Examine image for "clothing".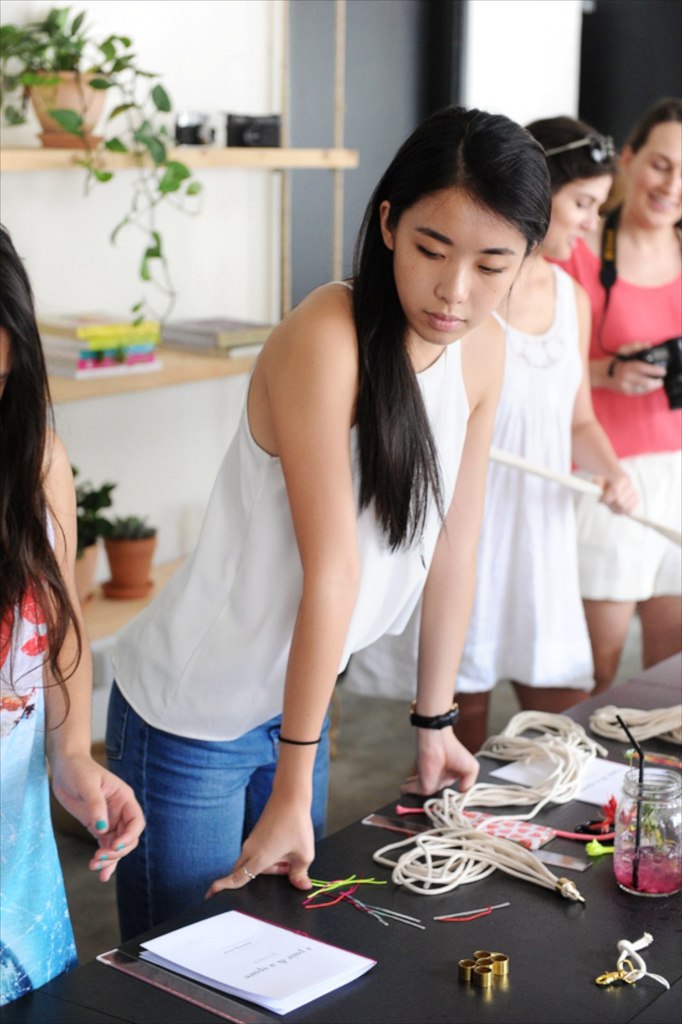
Examination result: bbox=[568, 230, 681, 600].
